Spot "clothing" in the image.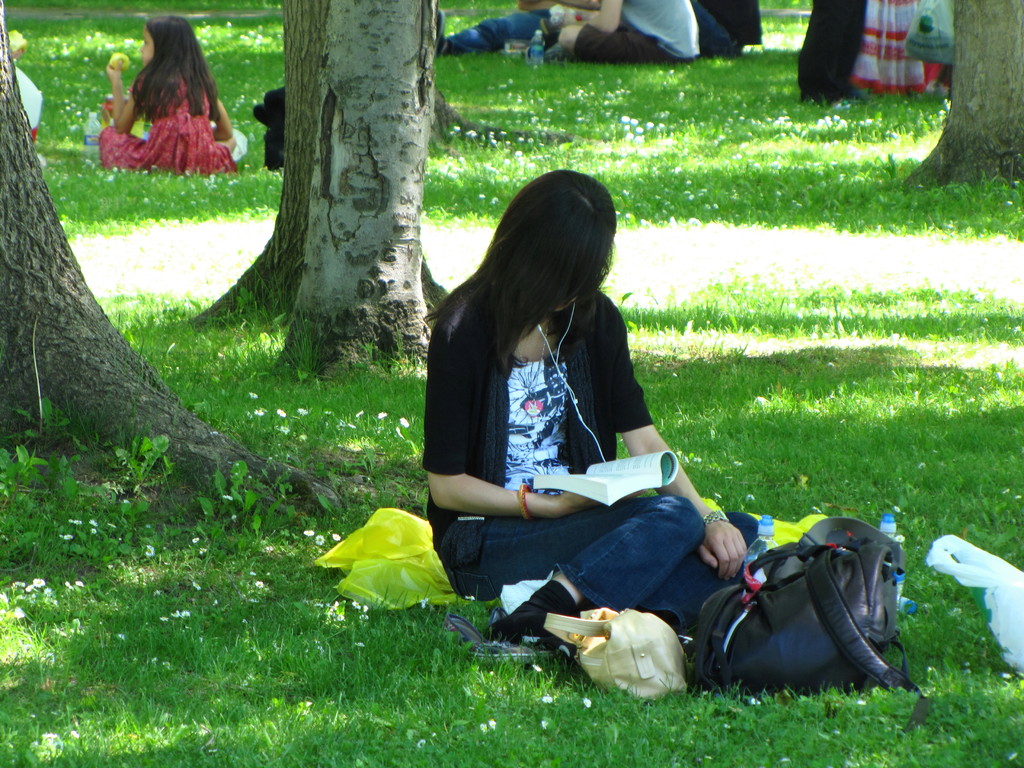
"clothing" found at l=847, t=0, r=929, b=95.
